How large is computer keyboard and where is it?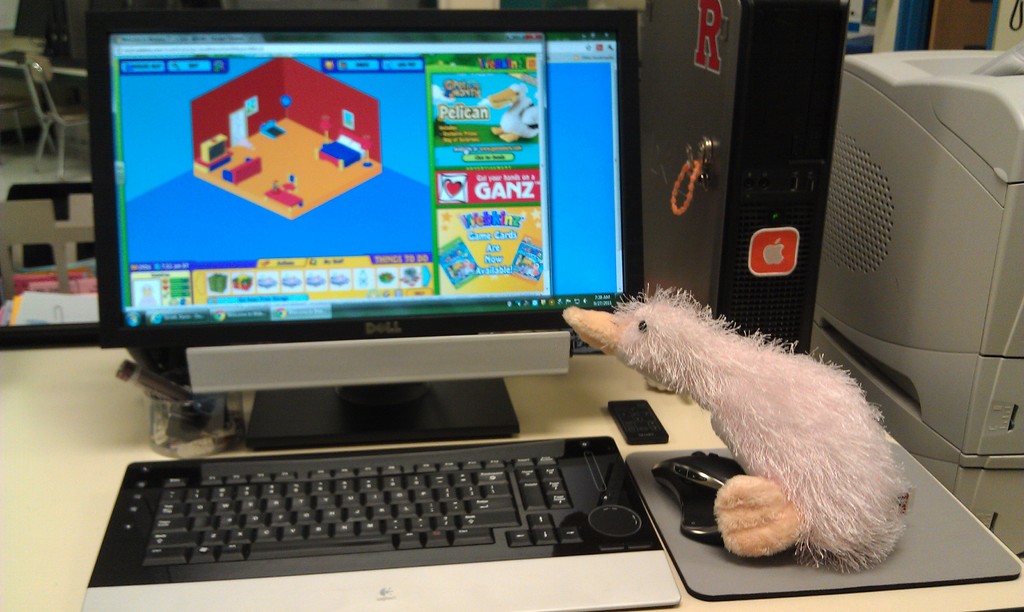
Bounding box: left=80, top=437, right=680, bottom=611.
